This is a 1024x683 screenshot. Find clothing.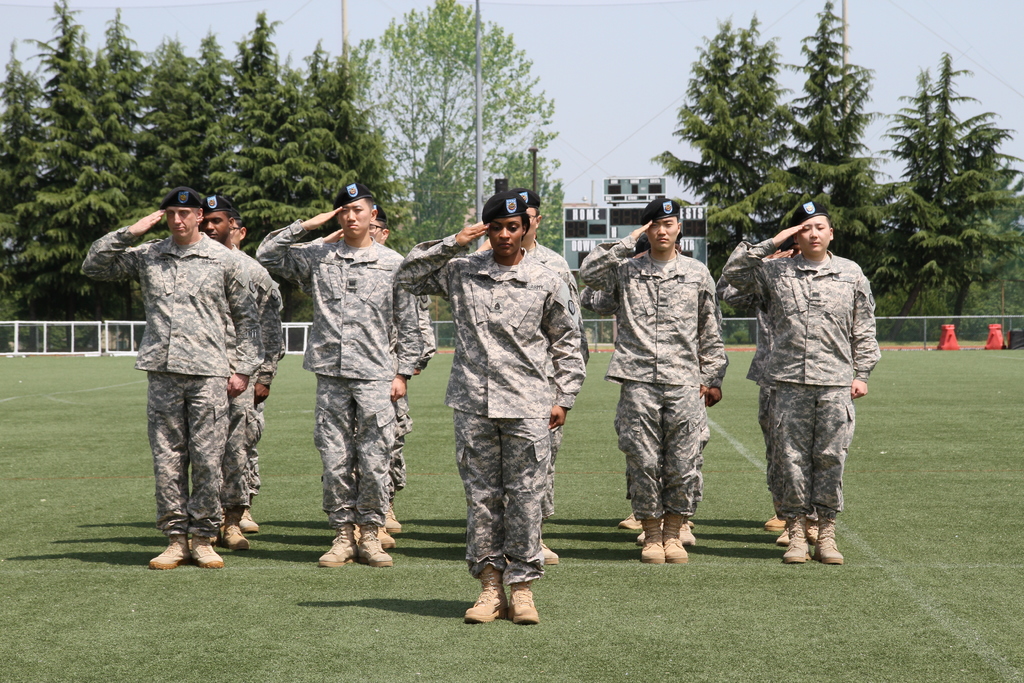
Bounding box: bbox=(520, 235, 583, 566).
